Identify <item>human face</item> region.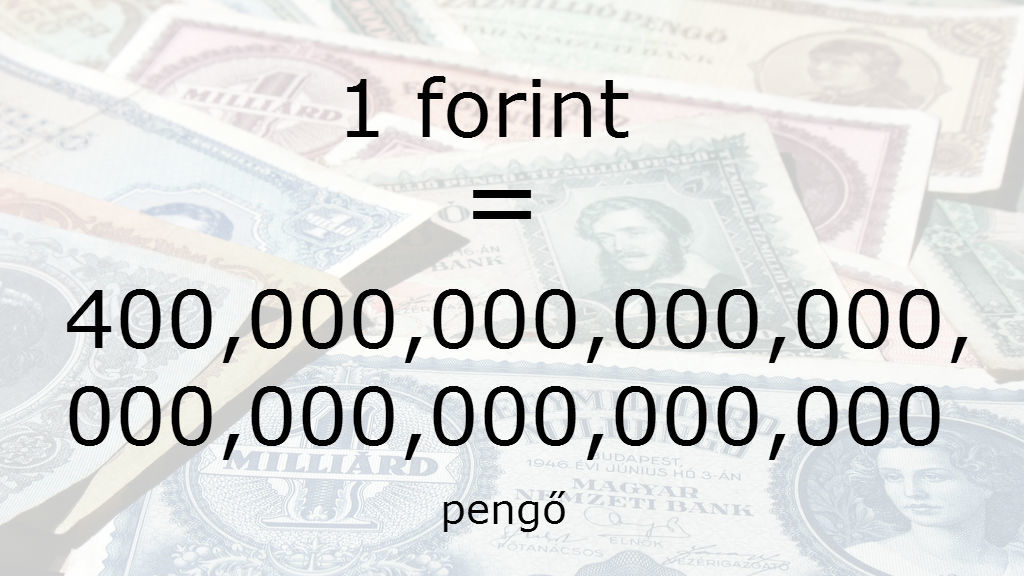
Region: (left=157, top=211, right=209, bottom=230).
